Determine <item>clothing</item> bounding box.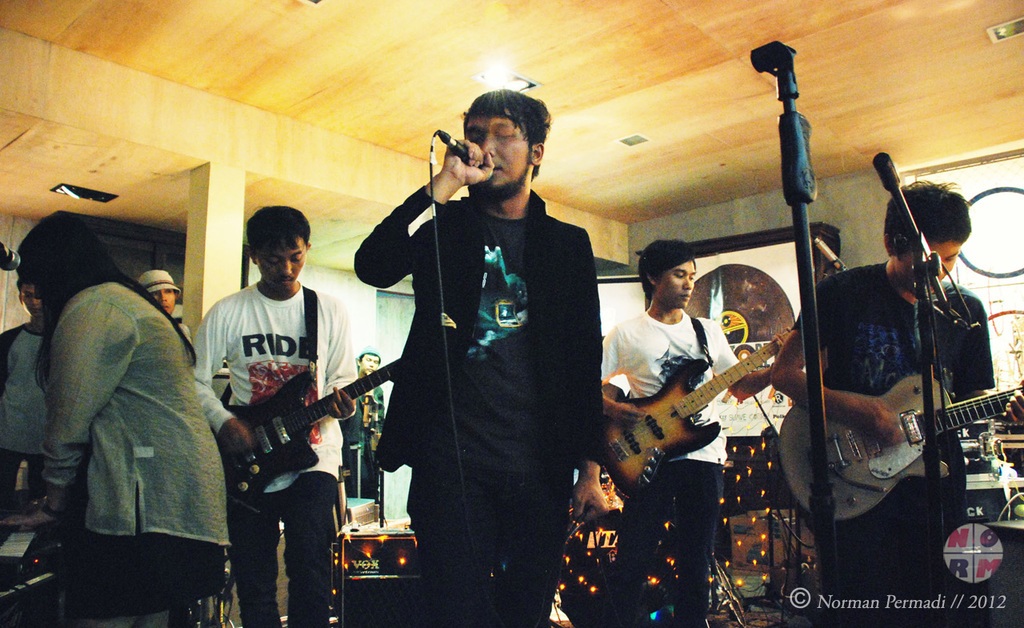
Determined: [336, 390, 385, 500].
